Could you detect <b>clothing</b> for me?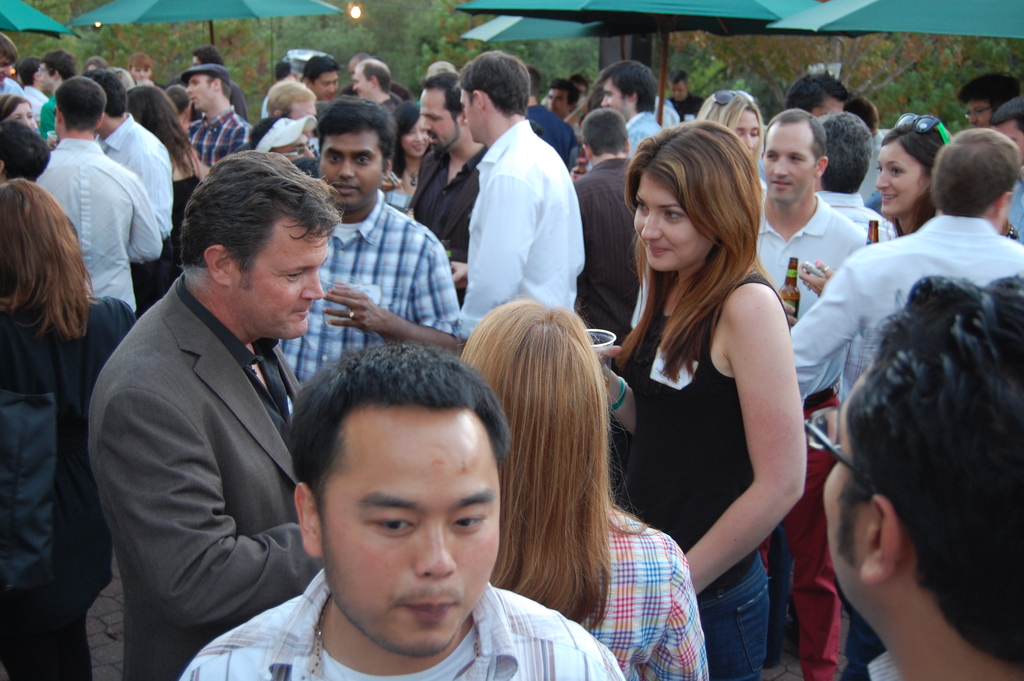
Detection result: [left=81, top=204, right=351, bottom=680].
